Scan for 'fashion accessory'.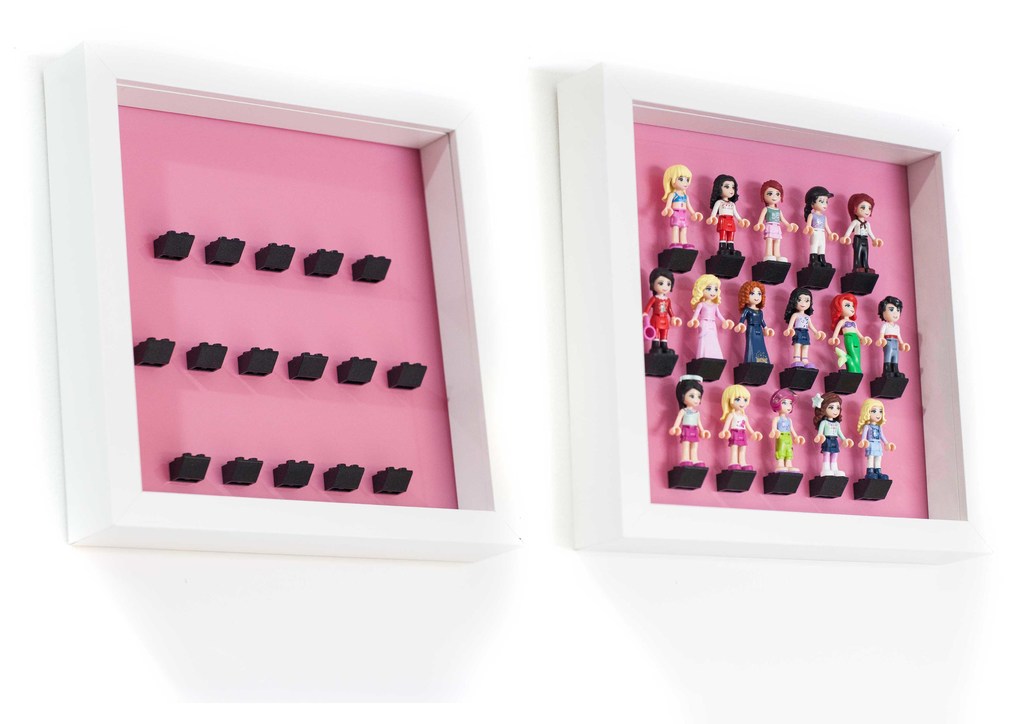
Scan result: locate(819, 254, 832, 266).
